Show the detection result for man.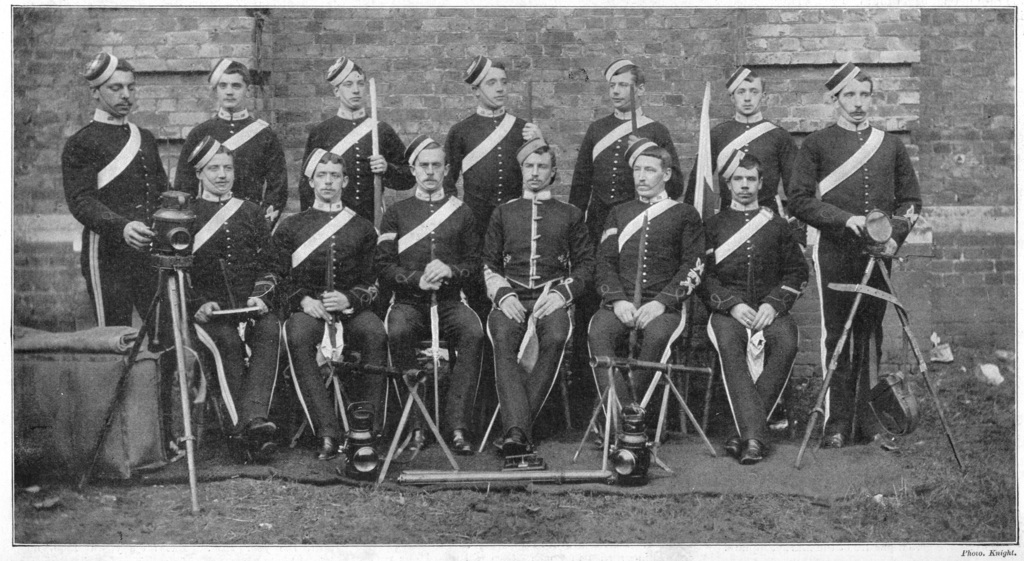
BBox(444, 54, 546, 440).
